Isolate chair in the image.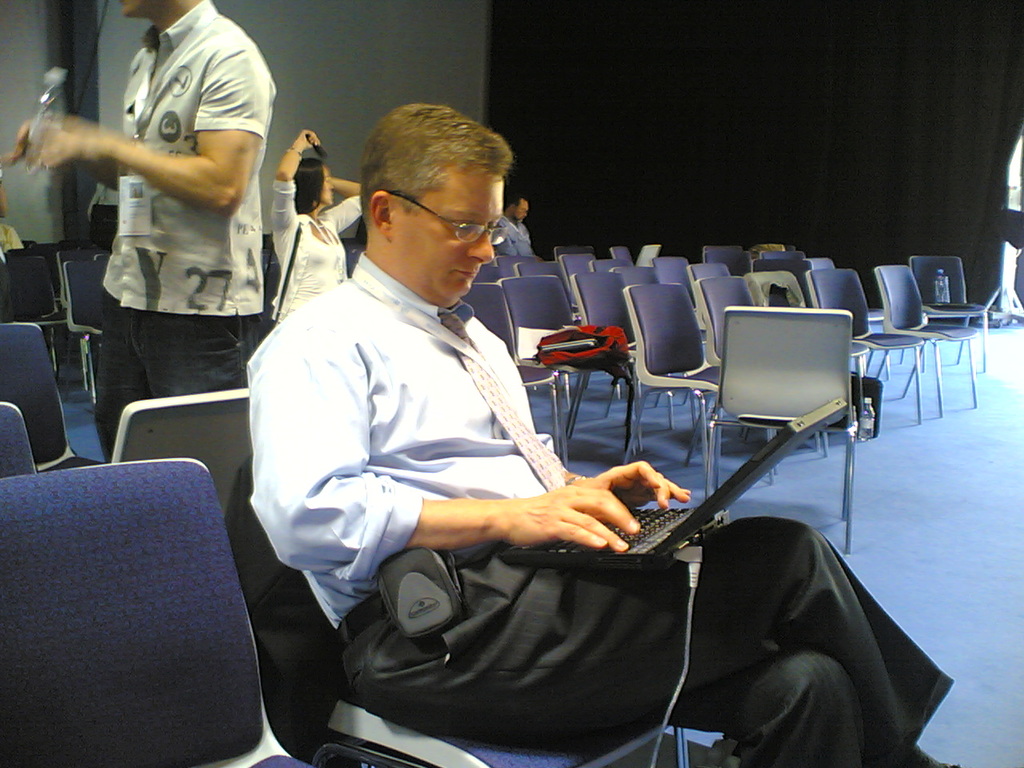
Isolated region: bbox=(499, 270, 639, 440).
